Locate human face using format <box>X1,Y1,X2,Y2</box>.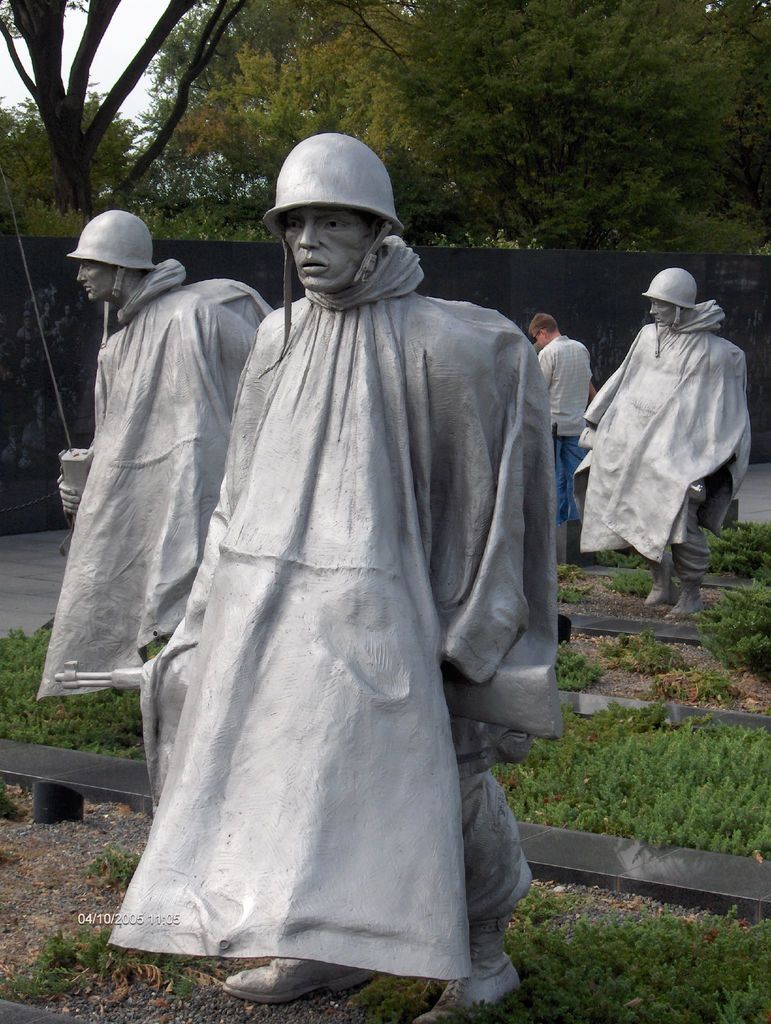
<box>647,294,690,328</box>.
